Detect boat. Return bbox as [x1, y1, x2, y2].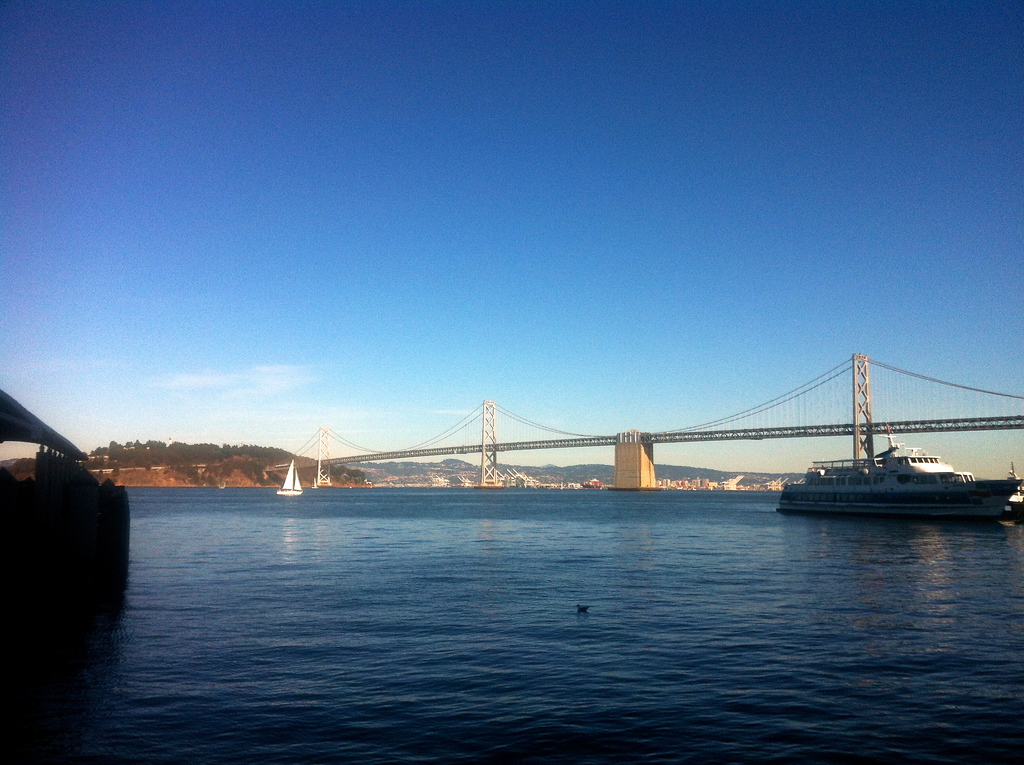
[763, 395, 1008, 524].
